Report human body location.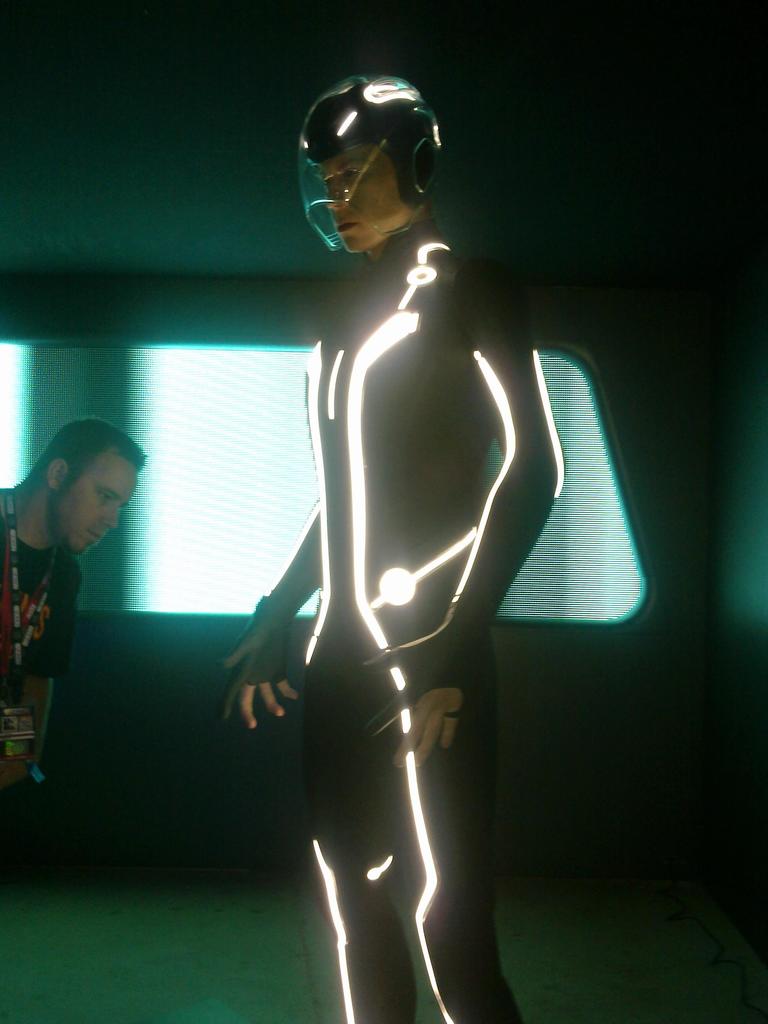
Report: pyautogui.locateOnScreen(189, 186, 586, 999).
